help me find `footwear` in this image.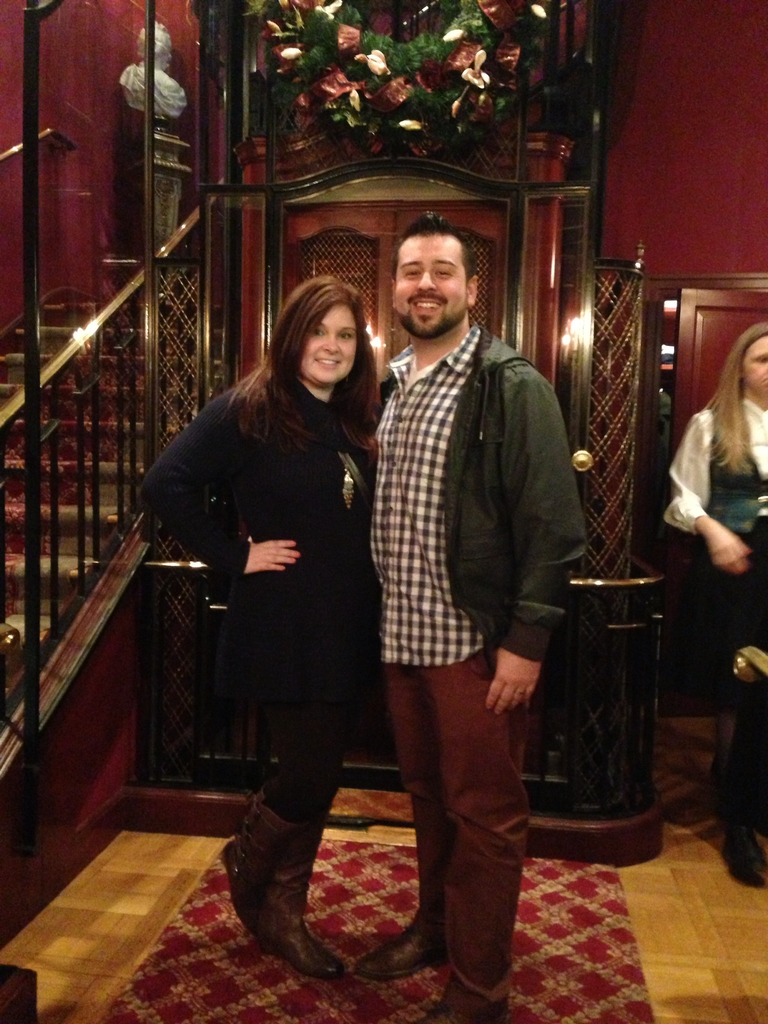
Found it: (x1=348, y1=911, x2=447, y2=982).
